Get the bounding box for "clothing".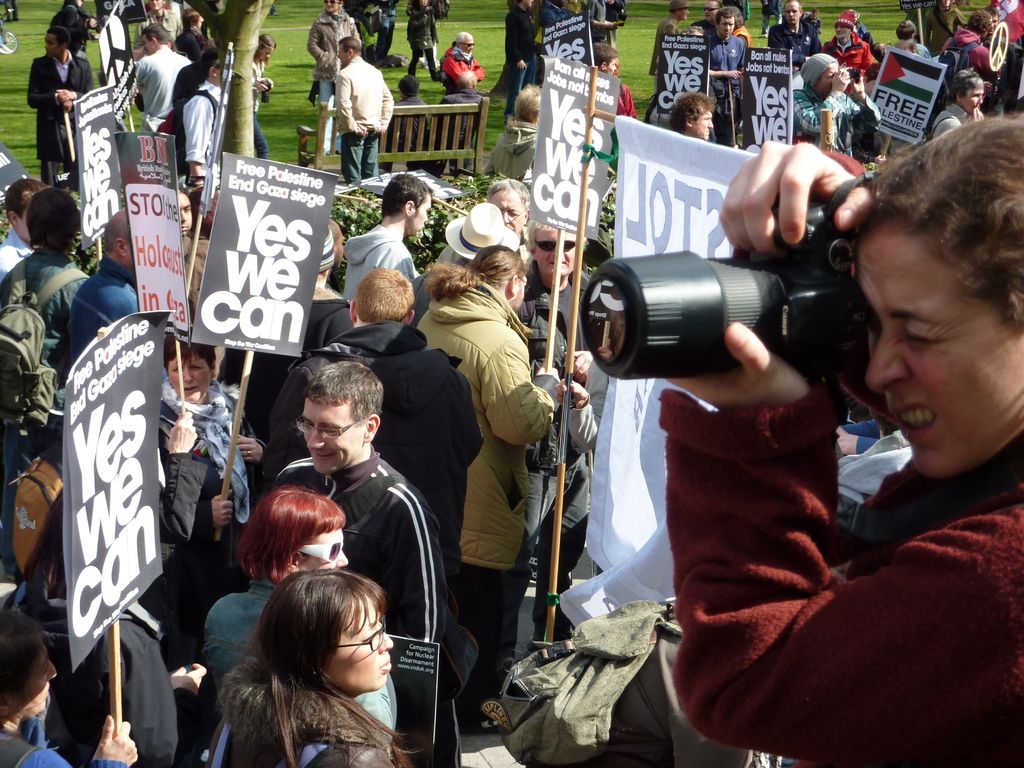
{"x1": 504, "y1": 5, "x2": 536, "y2": 116}.
